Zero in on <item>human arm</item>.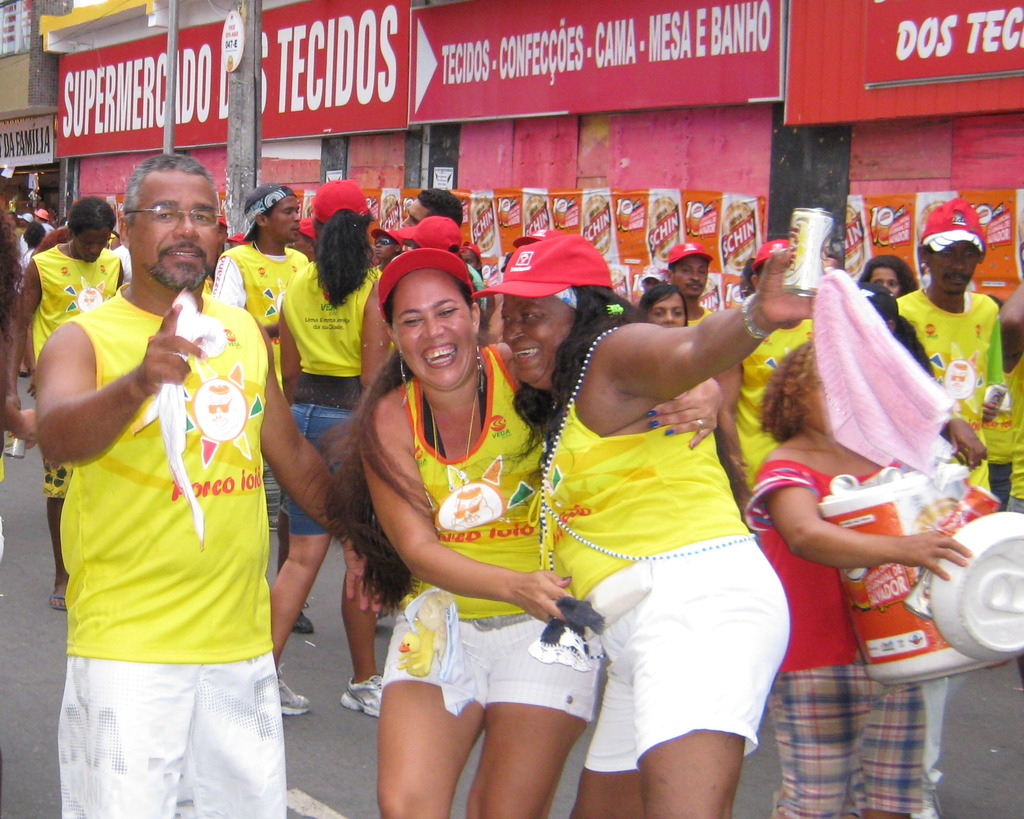
Zeroed in: x1=936 y1=413 x2=990 y2=469.
